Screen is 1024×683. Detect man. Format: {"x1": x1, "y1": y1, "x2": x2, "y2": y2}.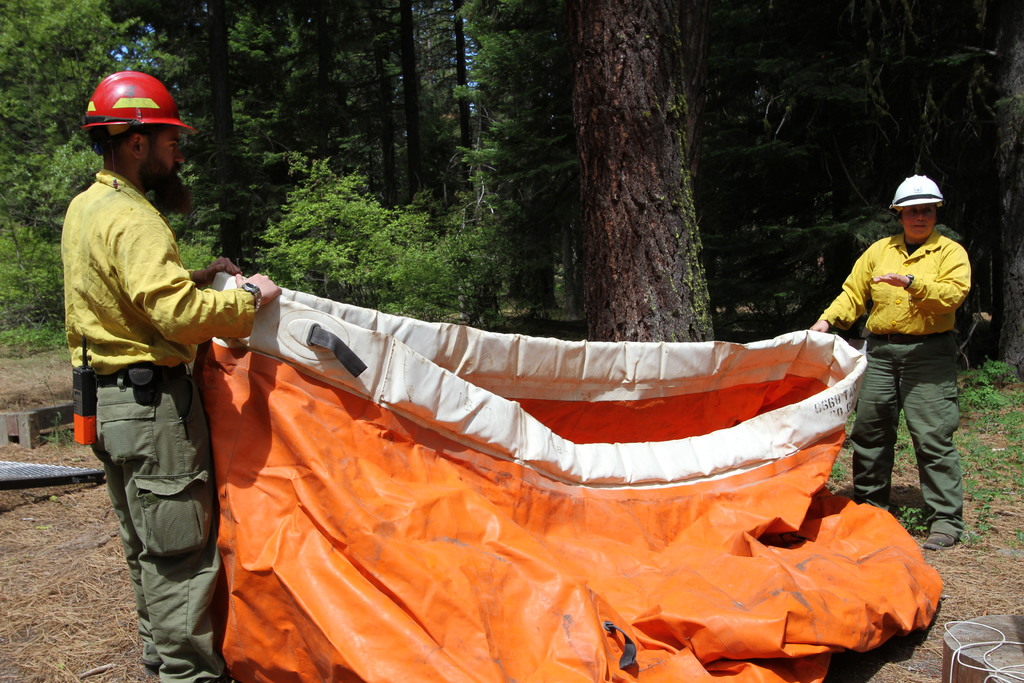
{"x1": 68, "y1": 85, "x2": 255, "y2": 673}.
